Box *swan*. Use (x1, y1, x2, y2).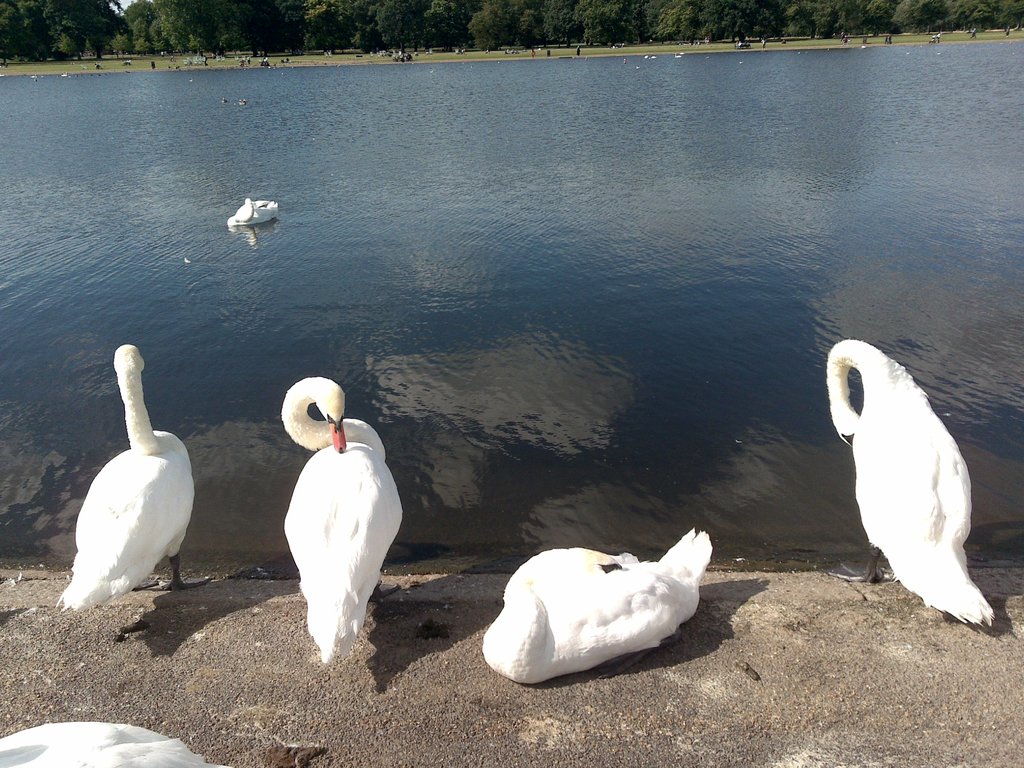
(58, 341, 216, 609).
